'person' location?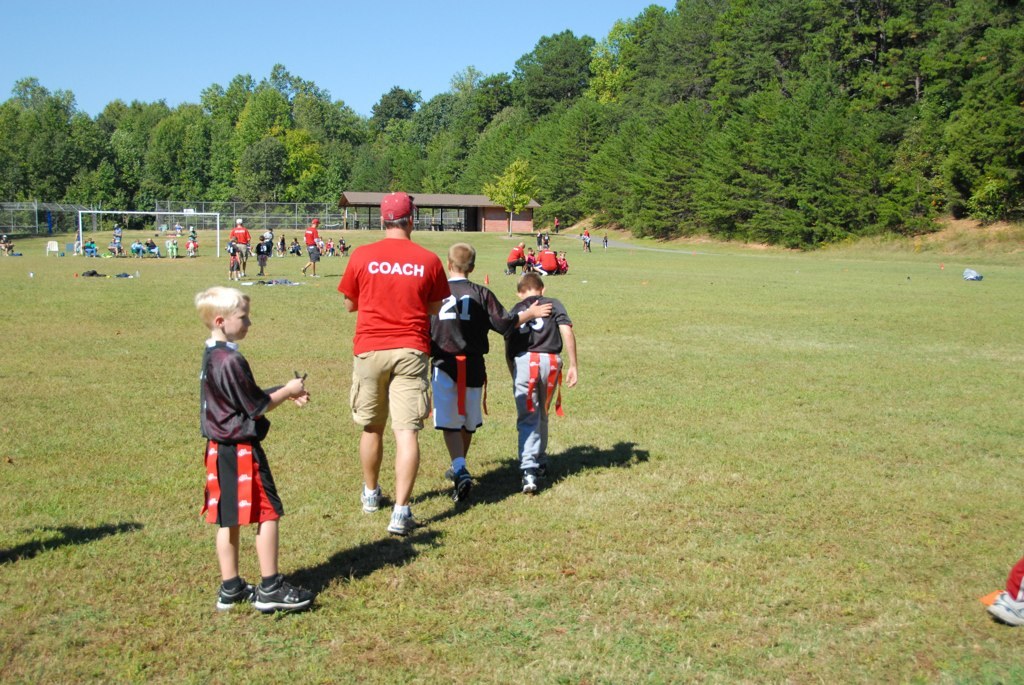
detection(539, 233, 563, 272)
